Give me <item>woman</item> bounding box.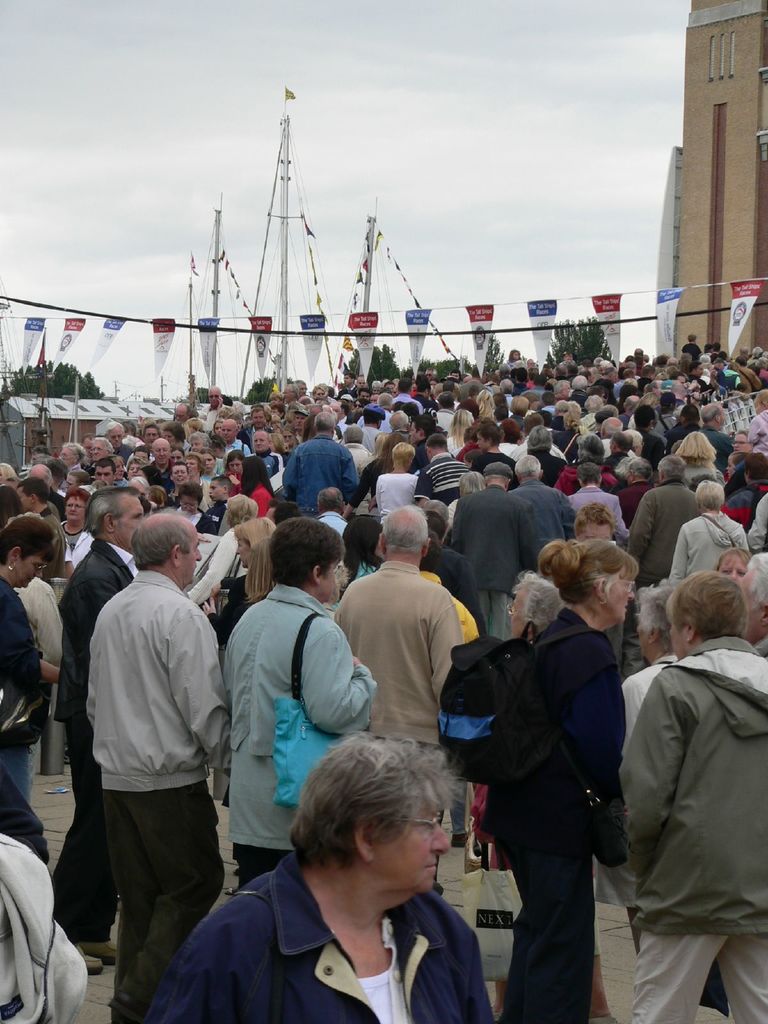
<box>238,453,275,518</box>.
